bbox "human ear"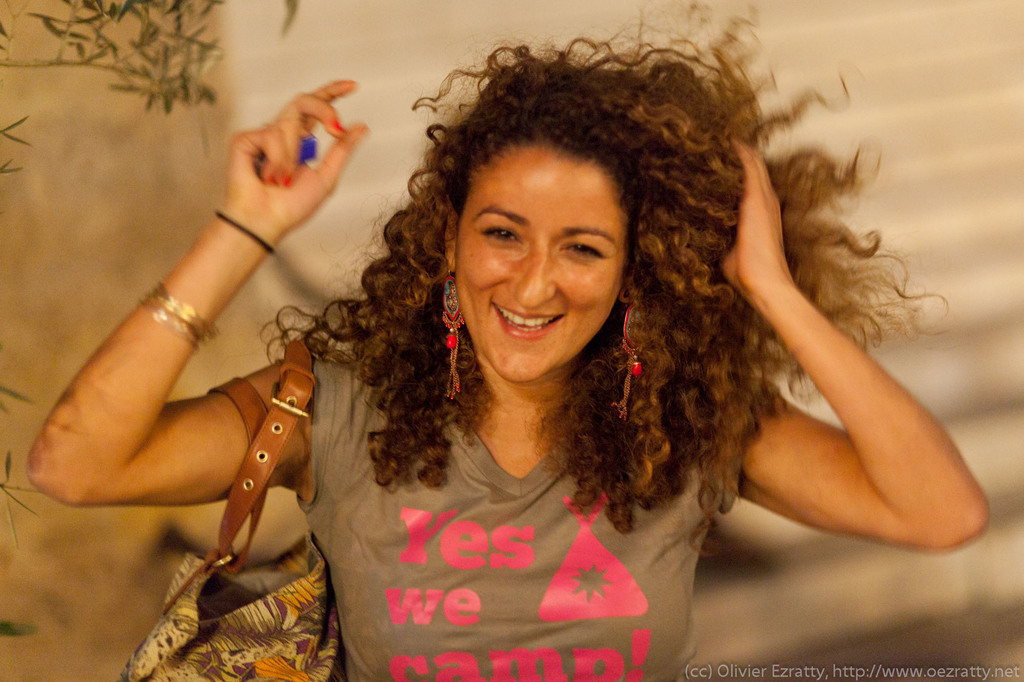
{"x1": 444, "y1": 210, "x2": 460, "y2": 269}
